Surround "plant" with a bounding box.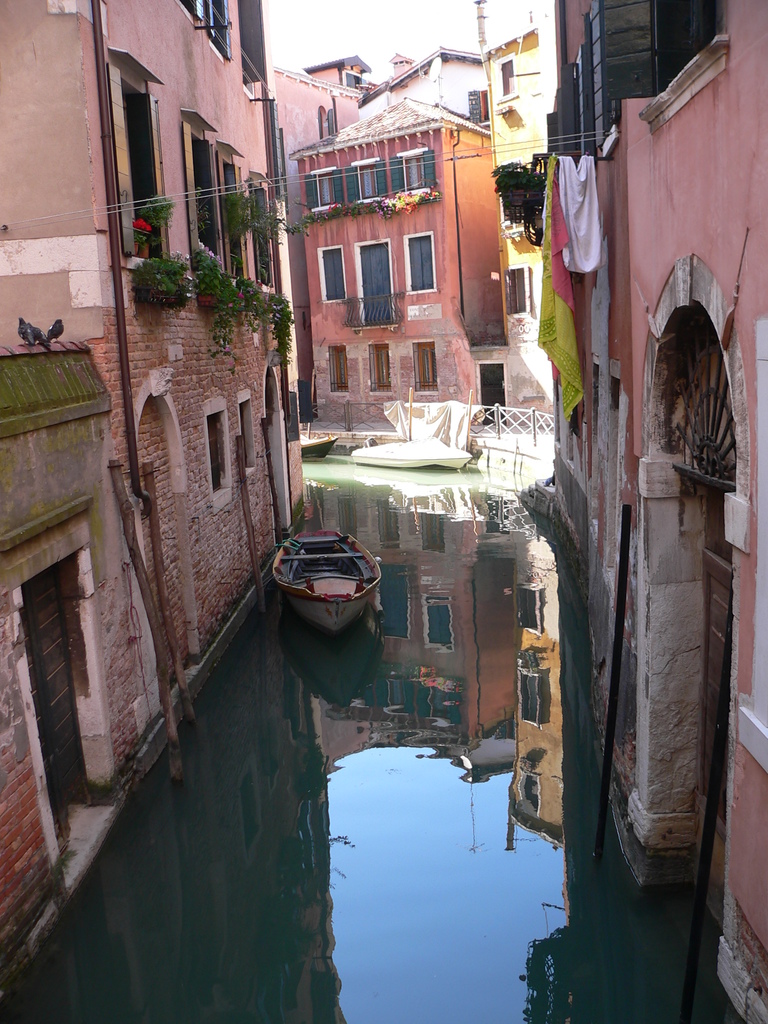
[486, 148, 559, 259].
